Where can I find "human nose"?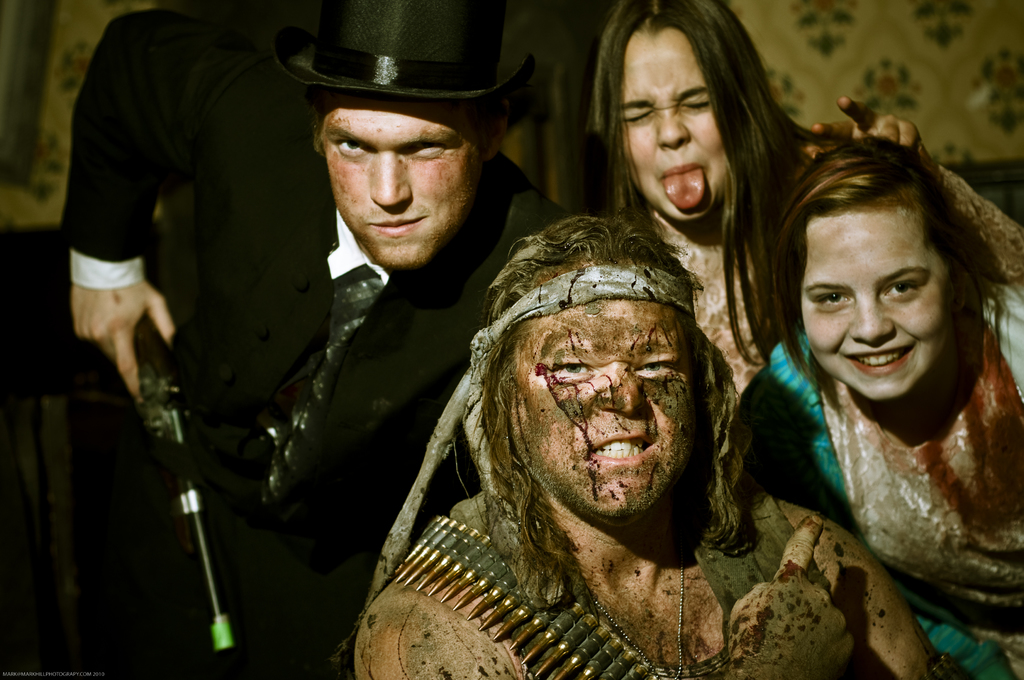
You can find it at locate(656, 108, 692, 152).
